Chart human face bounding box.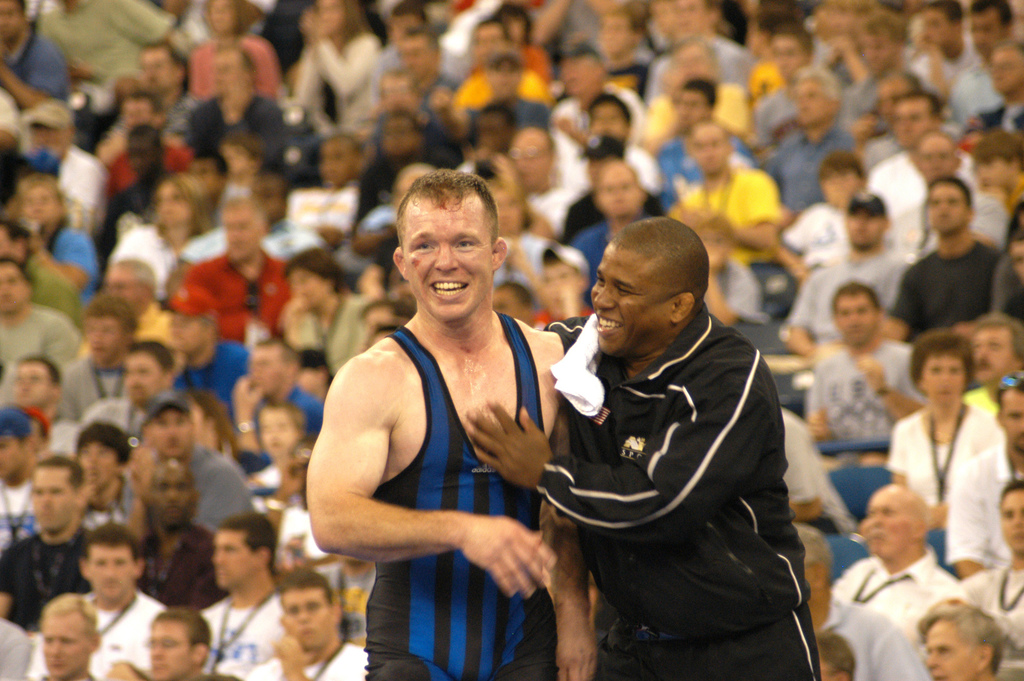
Charted: bbox=[931, 185, 965, 234].
